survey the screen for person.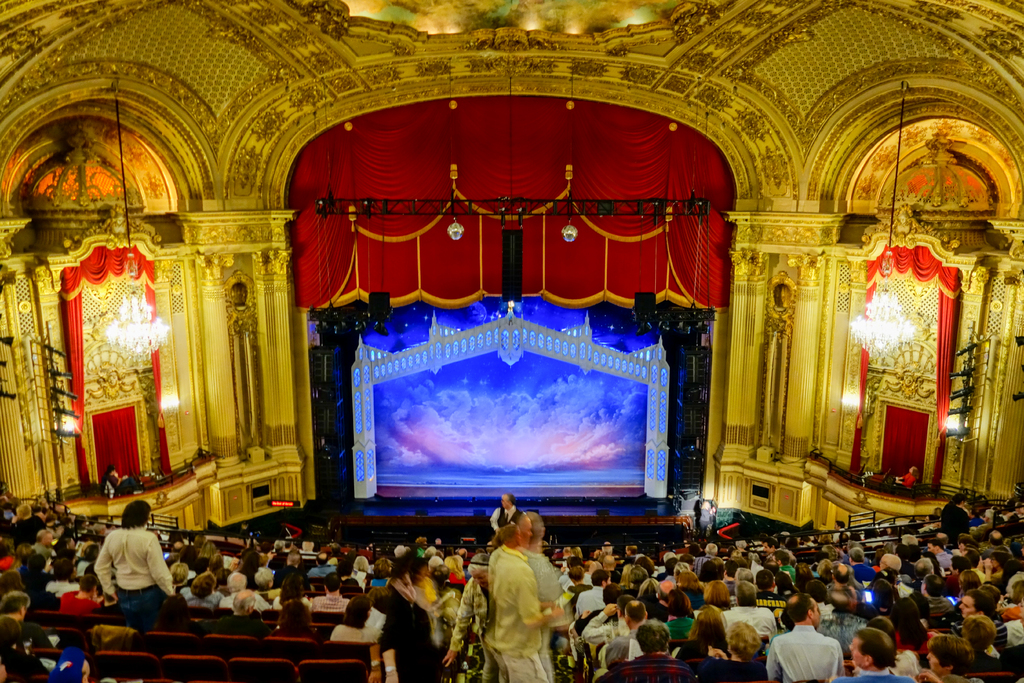
Survey found: (left=99, top=466, right=138, bottom=494).
